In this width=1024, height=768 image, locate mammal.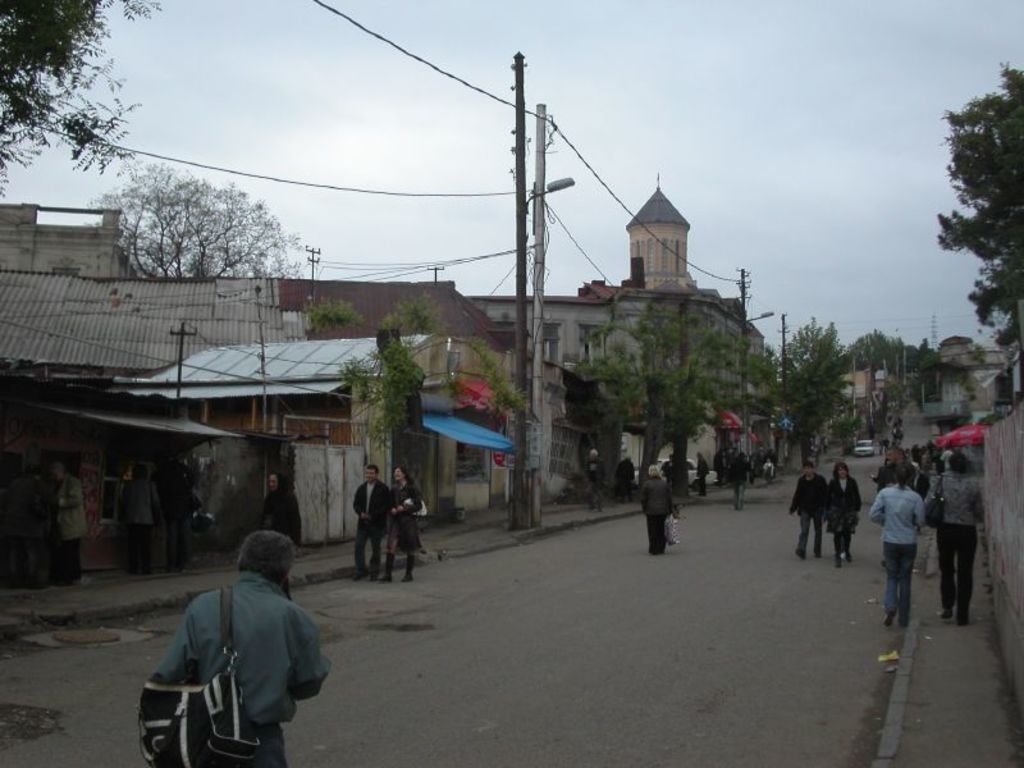
Bounding box: select_region(891, 417, 901, 440).
